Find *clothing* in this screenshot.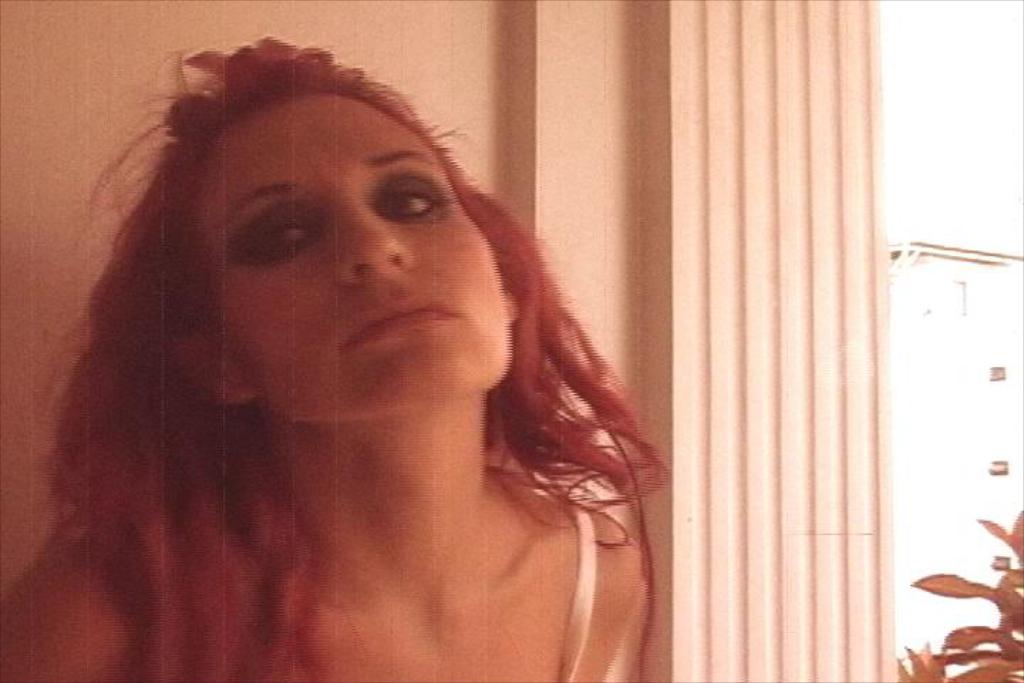
The bounding box for *clothing* is region(563, 491, 600, 682).
